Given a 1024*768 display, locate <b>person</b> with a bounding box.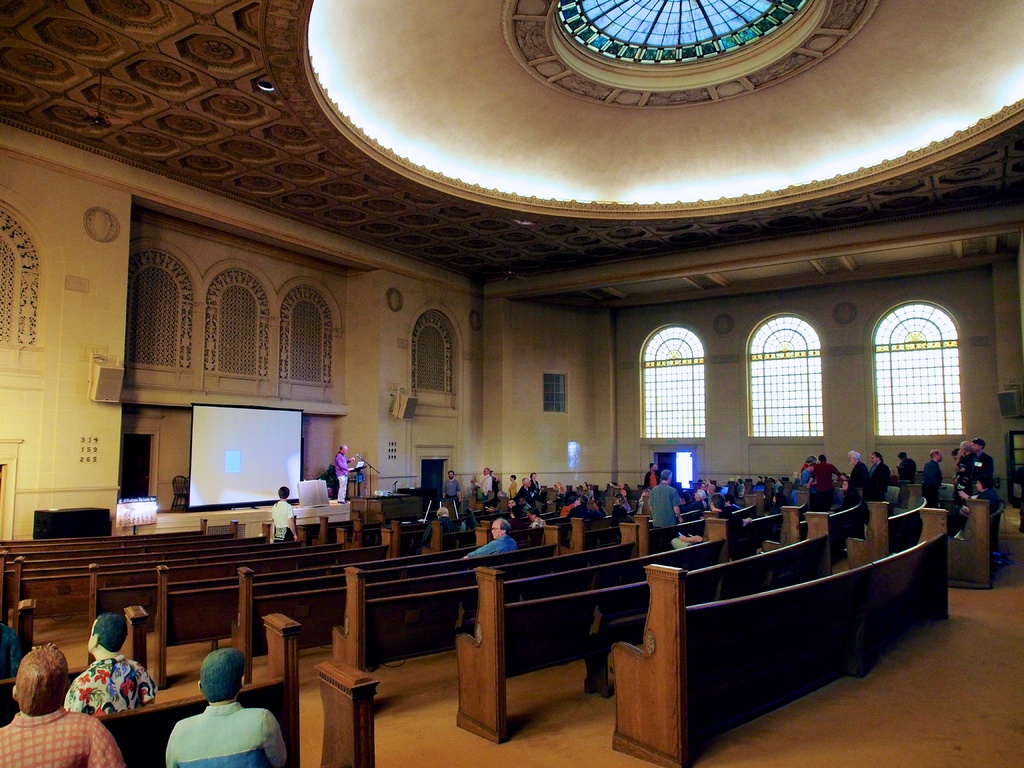
Located: select_region(466, 516, 520, 559).
